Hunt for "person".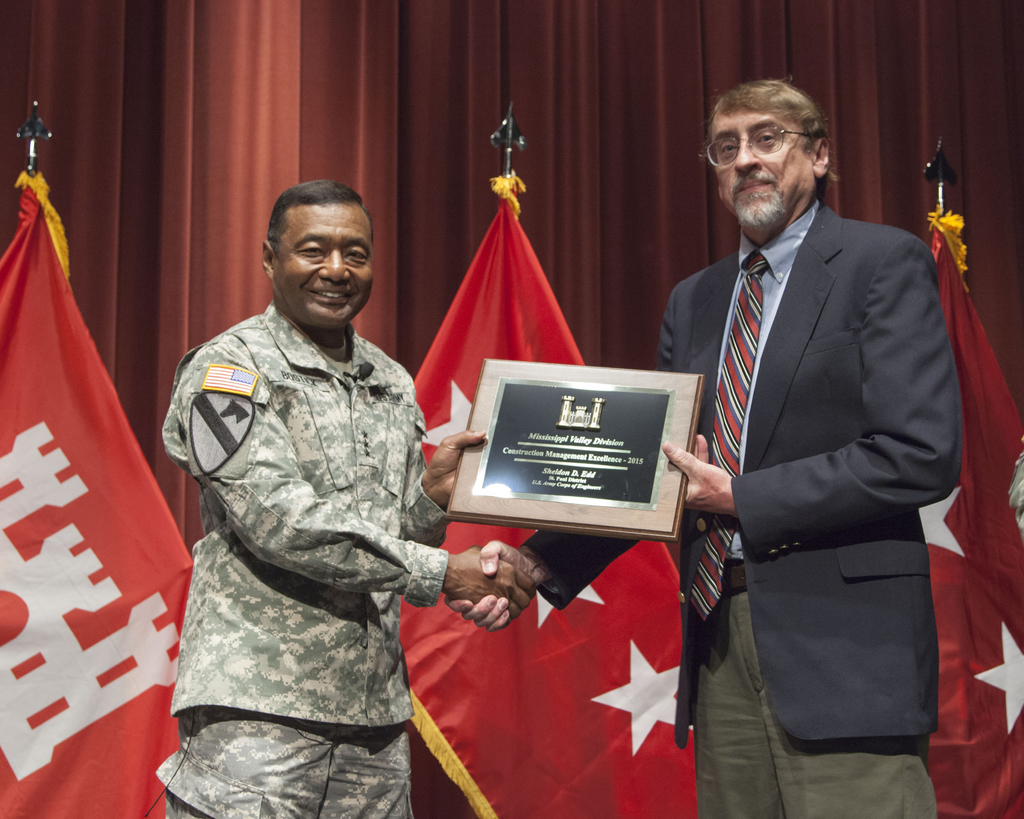
Hunted down at [1007,431,1023,532].
